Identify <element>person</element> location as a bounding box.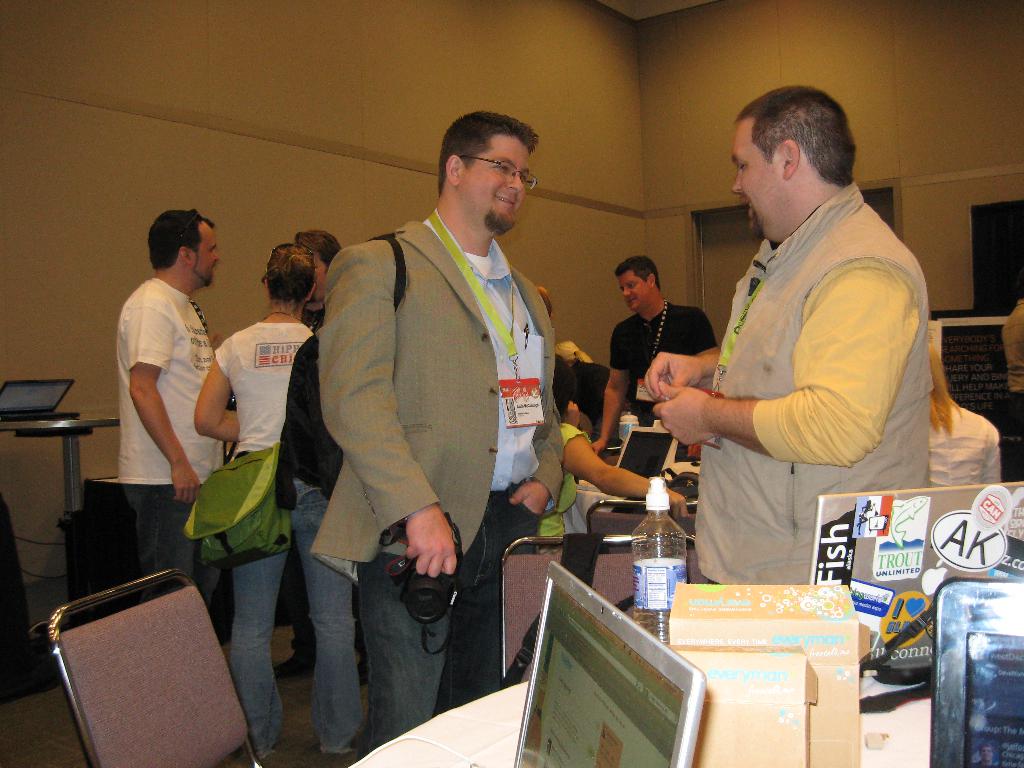
<bbox>201, 241, 372, 767</bbox>.
